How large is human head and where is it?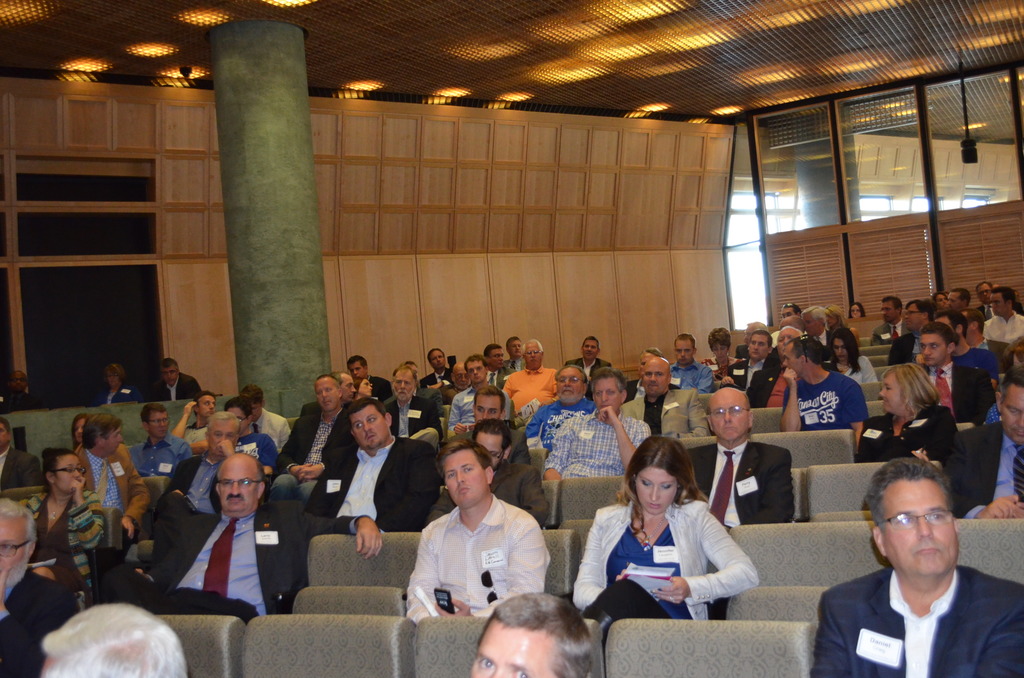
Bounding box: pyautogui.locateOnScreen(676, 335, 696, 364).
